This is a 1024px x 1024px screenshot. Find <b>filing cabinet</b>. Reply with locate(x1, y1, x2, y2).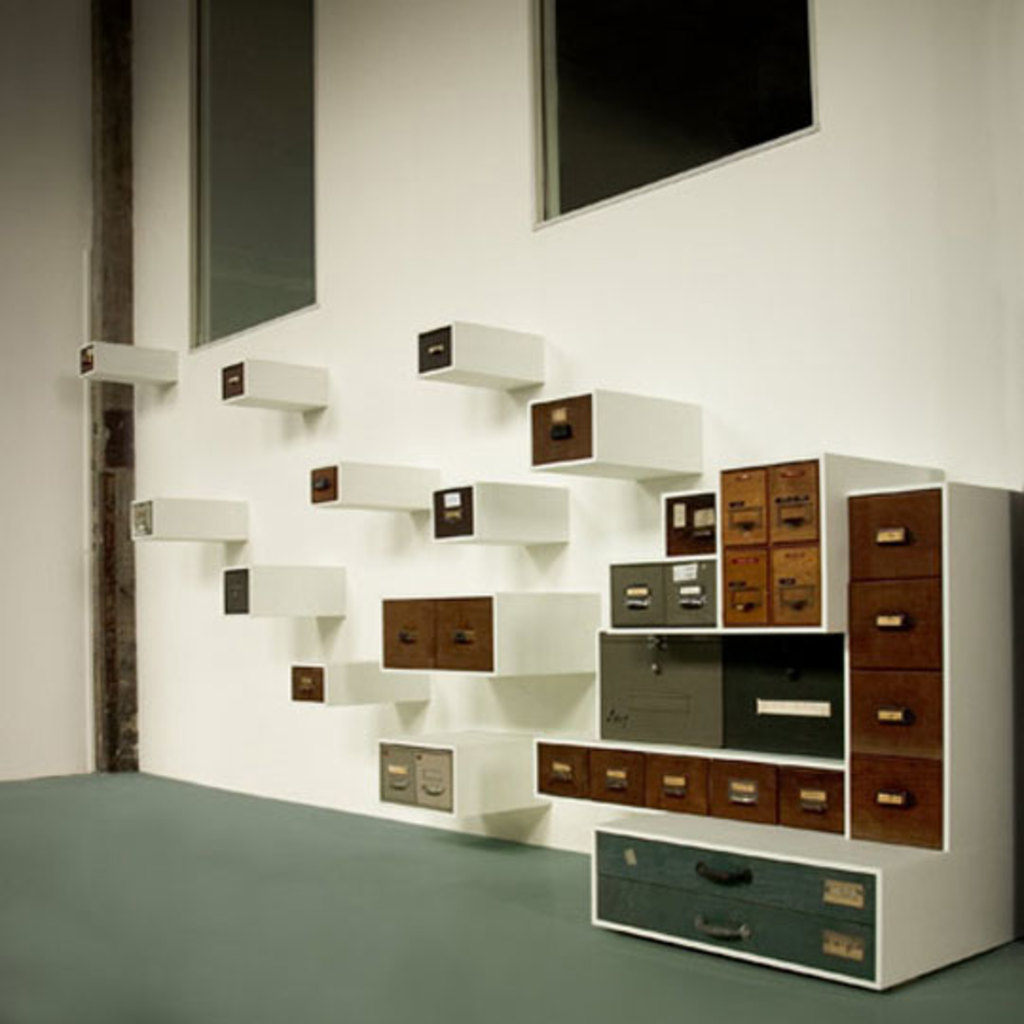
locate(305, 459, 444, 512).
